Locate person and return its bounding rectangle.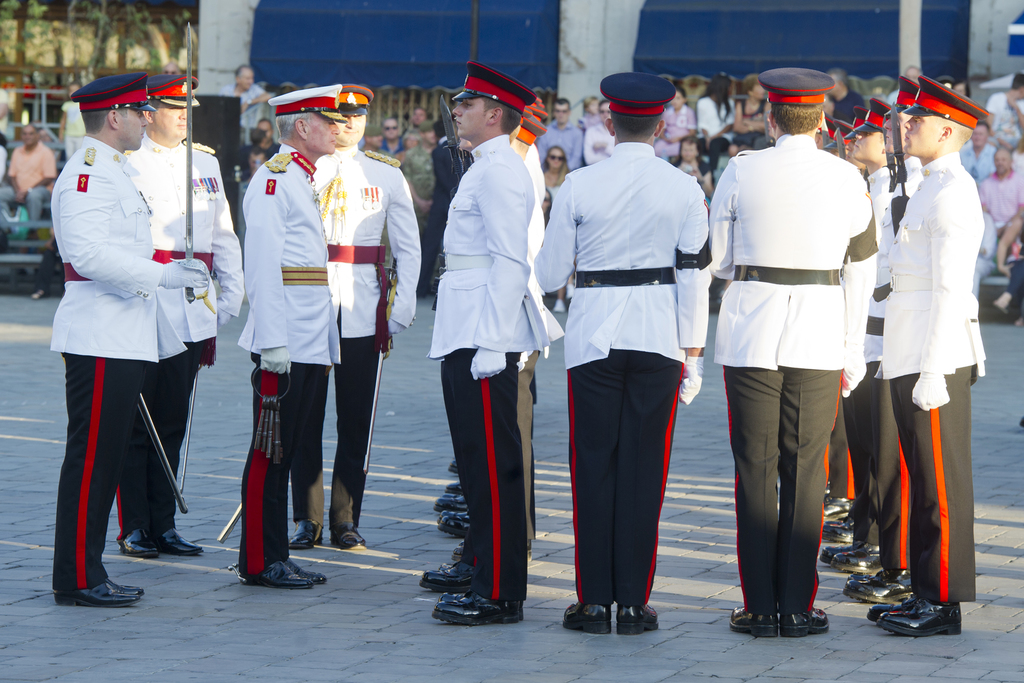
707 65 879 637.
